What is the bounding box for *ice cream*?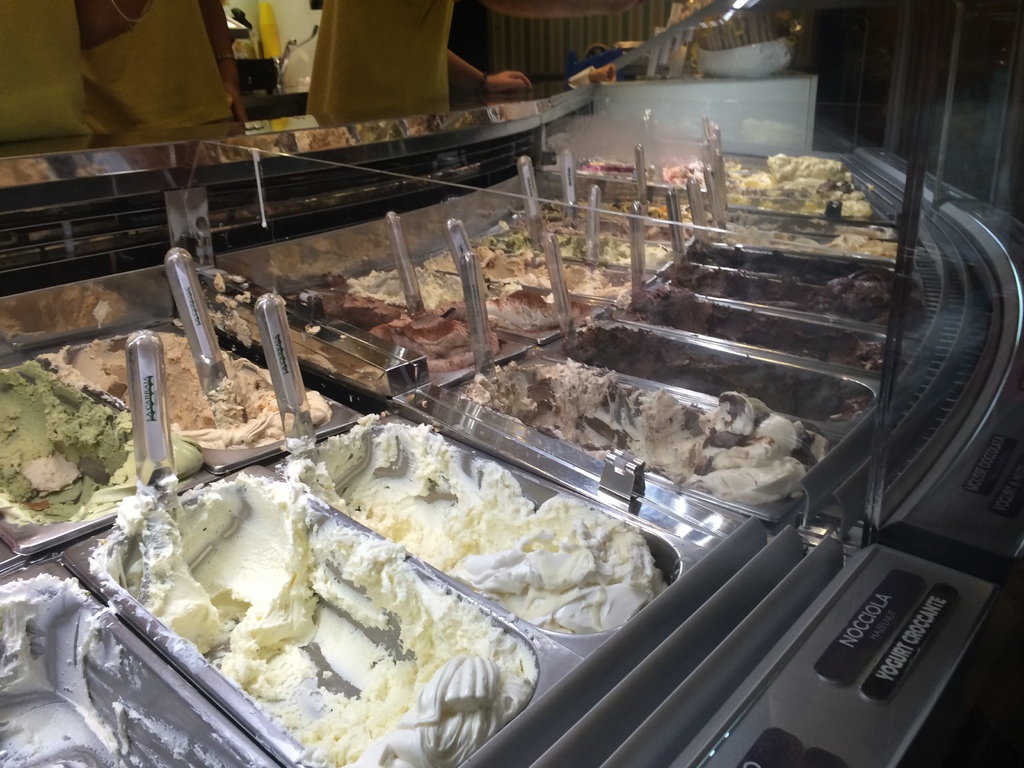
box=[282, 413, 669, 634].
